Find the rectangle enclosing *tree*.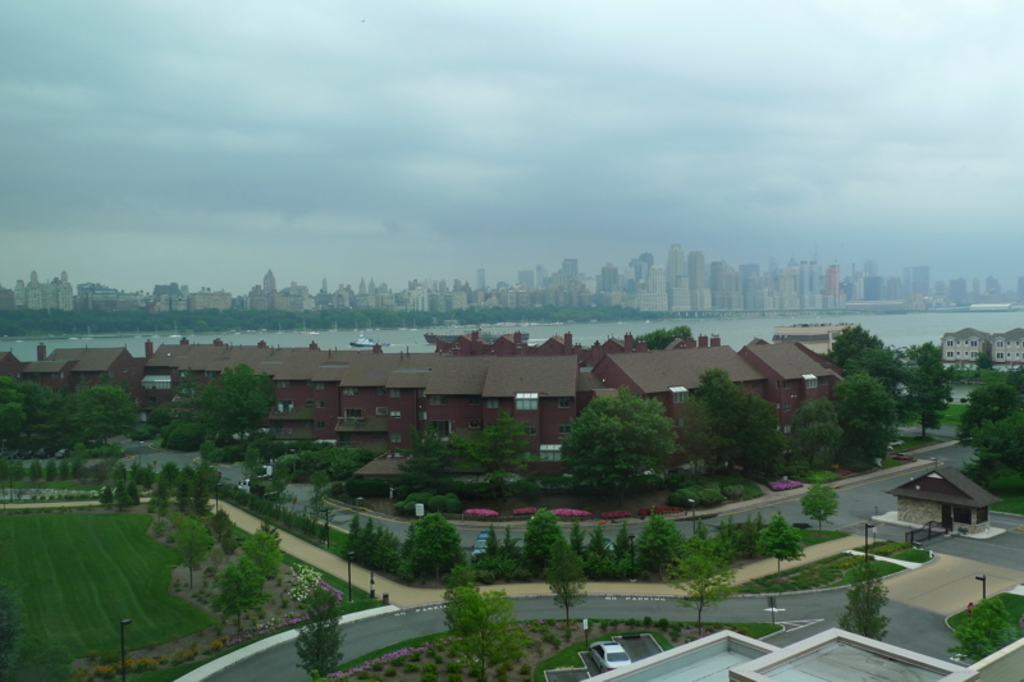
Rect(801, 485, 832, 526).
